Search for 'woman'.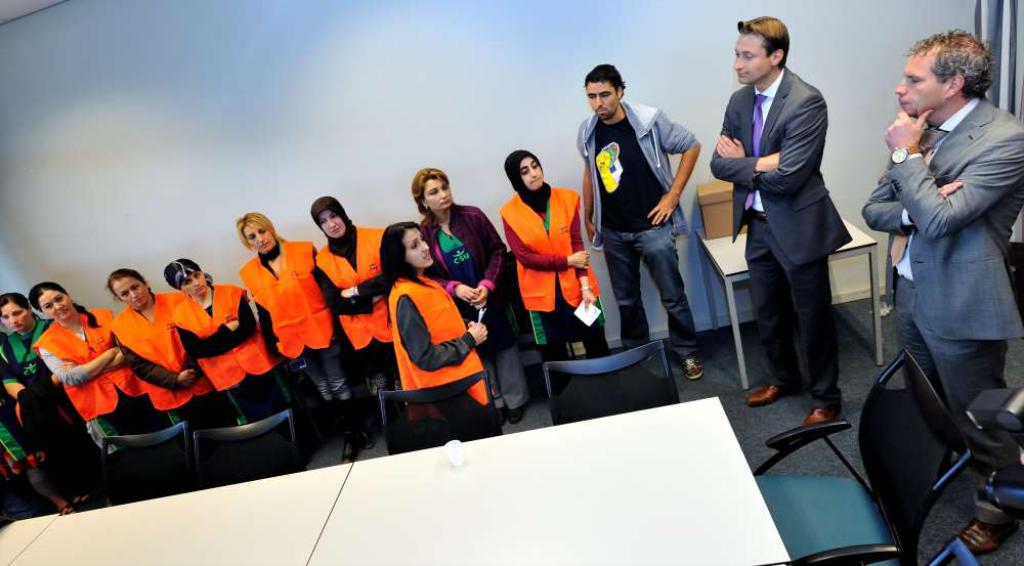
Found at rect(309, 186, 393, 433).
